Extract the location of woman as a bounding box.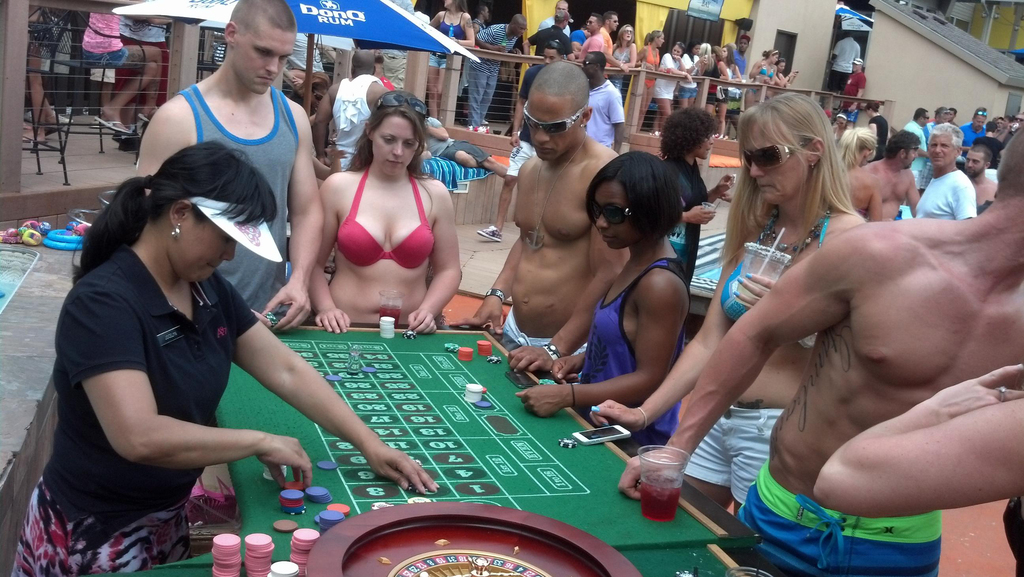
513,146,687,466.
